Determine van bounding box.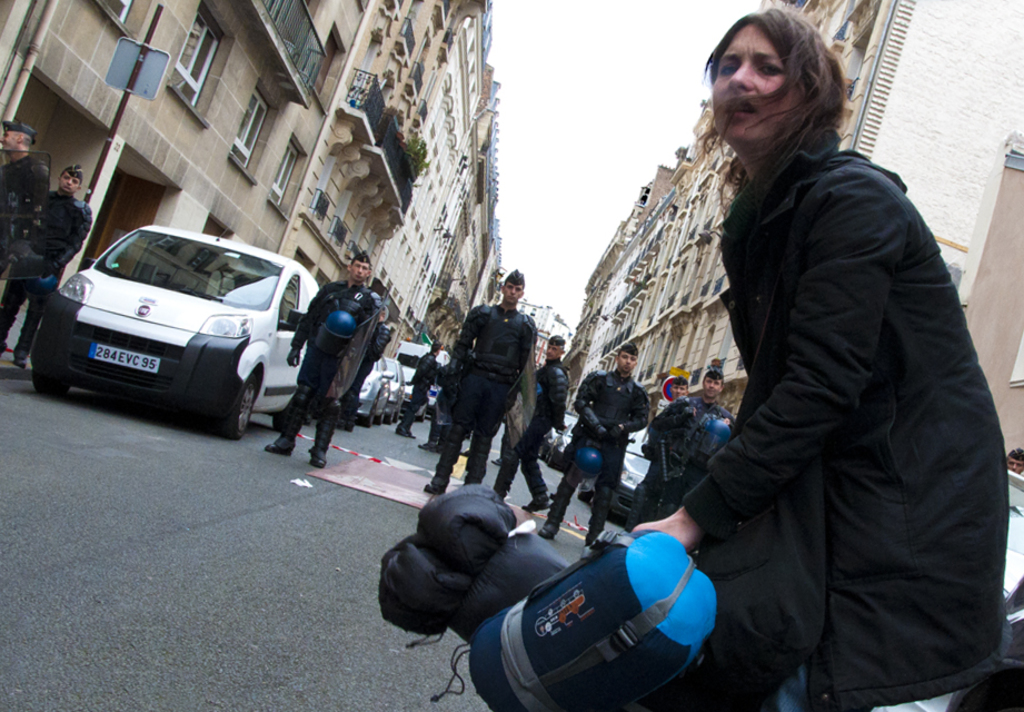
Determined: (x1=32, y1=222, x2=325, y2=441).
